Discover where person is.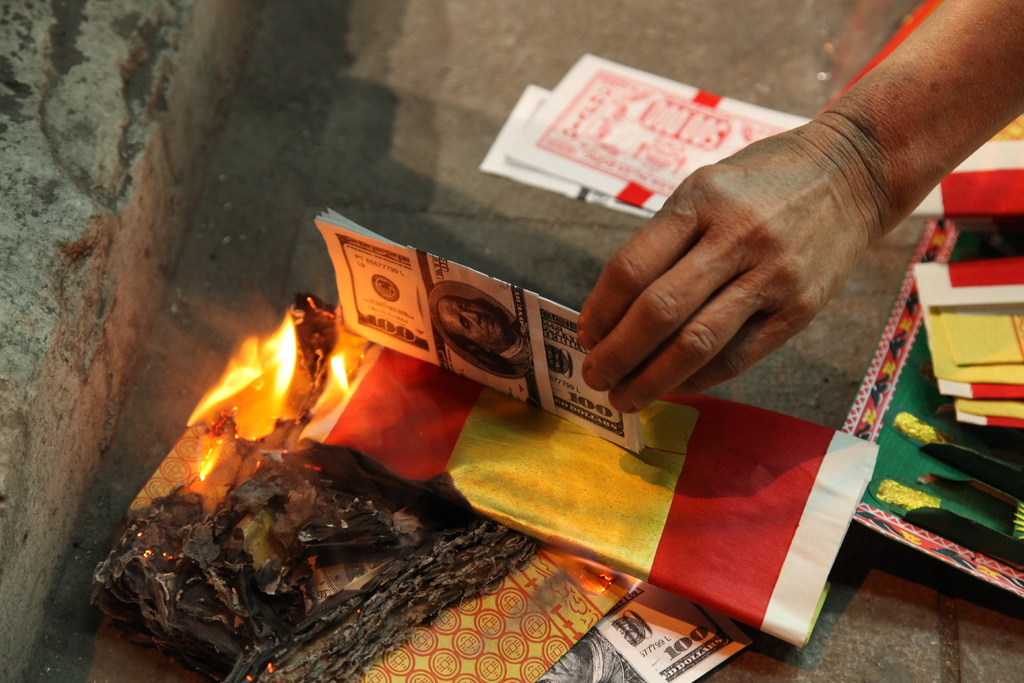
Discovered at bbox=(439, 293, 531, 378).
